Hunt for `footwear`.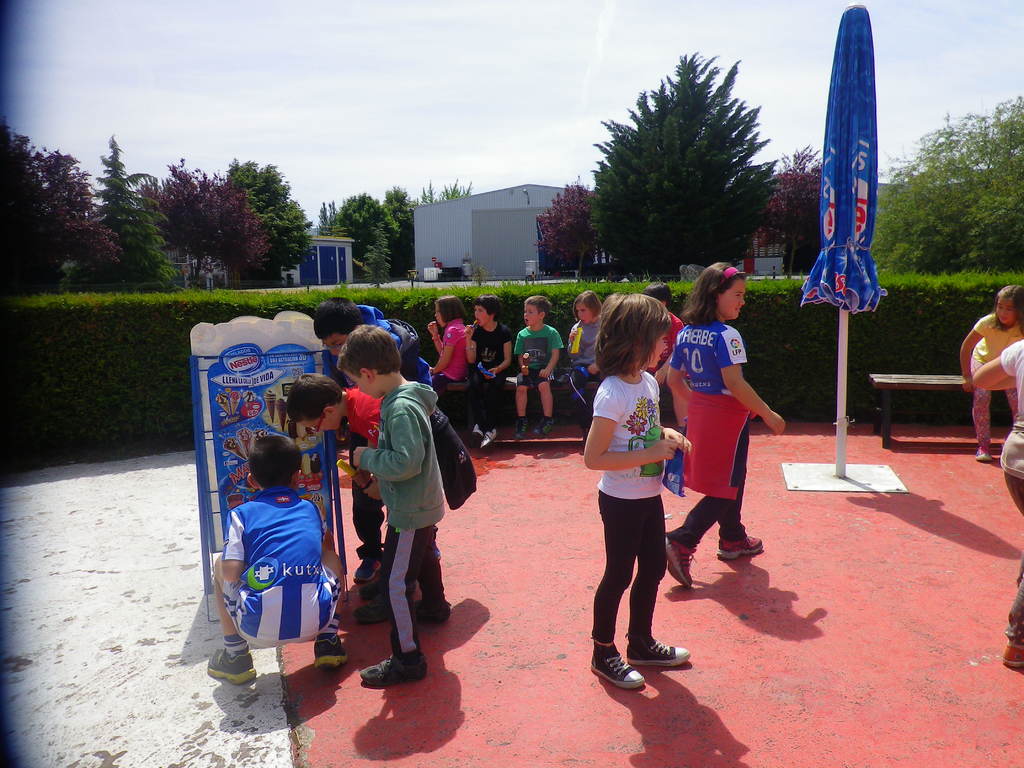
Hunted down at 314,632,353,666.
